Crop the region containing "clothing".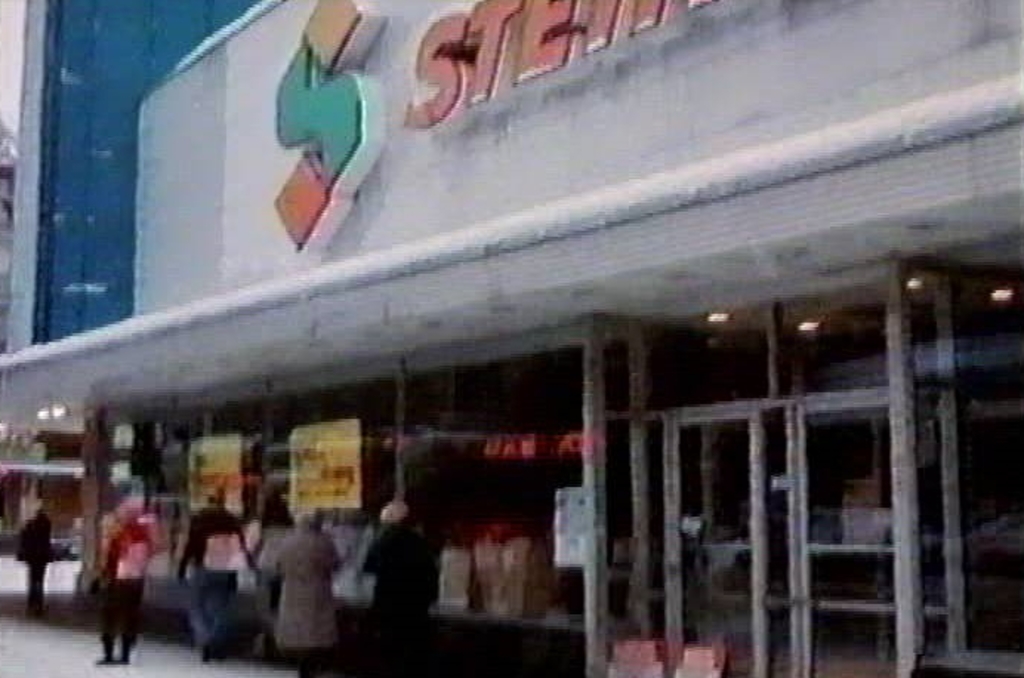
Crop region: 102 517 155 648.
